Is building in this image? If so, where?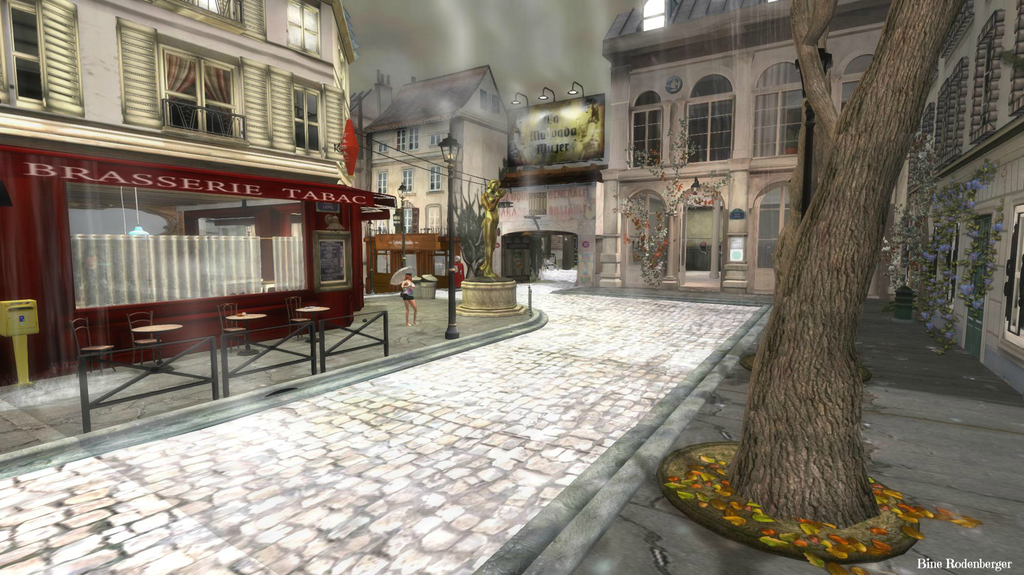
Yes, at left=0, top=0, right=398, bottom=391.
